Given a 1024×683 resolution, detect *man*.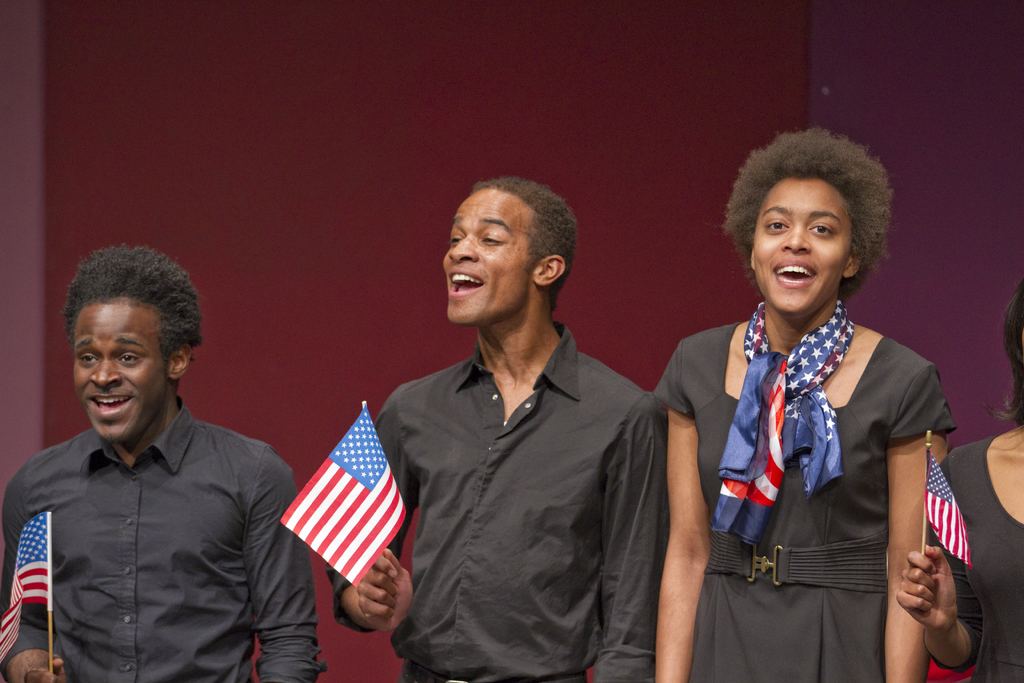
(375, 177, 660, 680).
